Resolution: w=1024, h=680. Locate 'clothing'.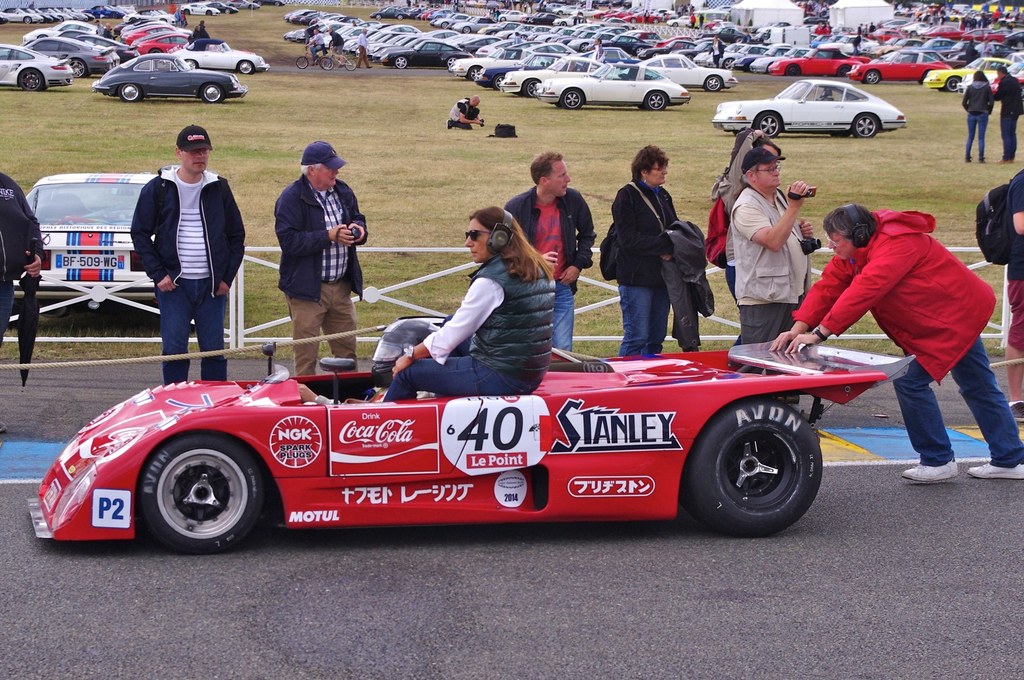
[left=285, top=170, right=373, bottom=371].
